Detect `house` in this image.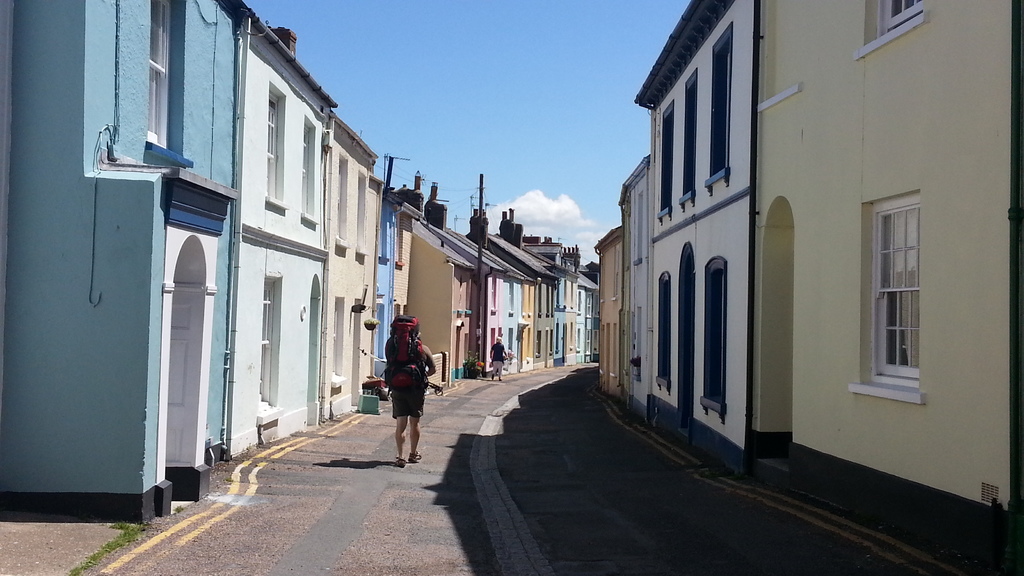
Detection: box(425, 215, 483, 382).
